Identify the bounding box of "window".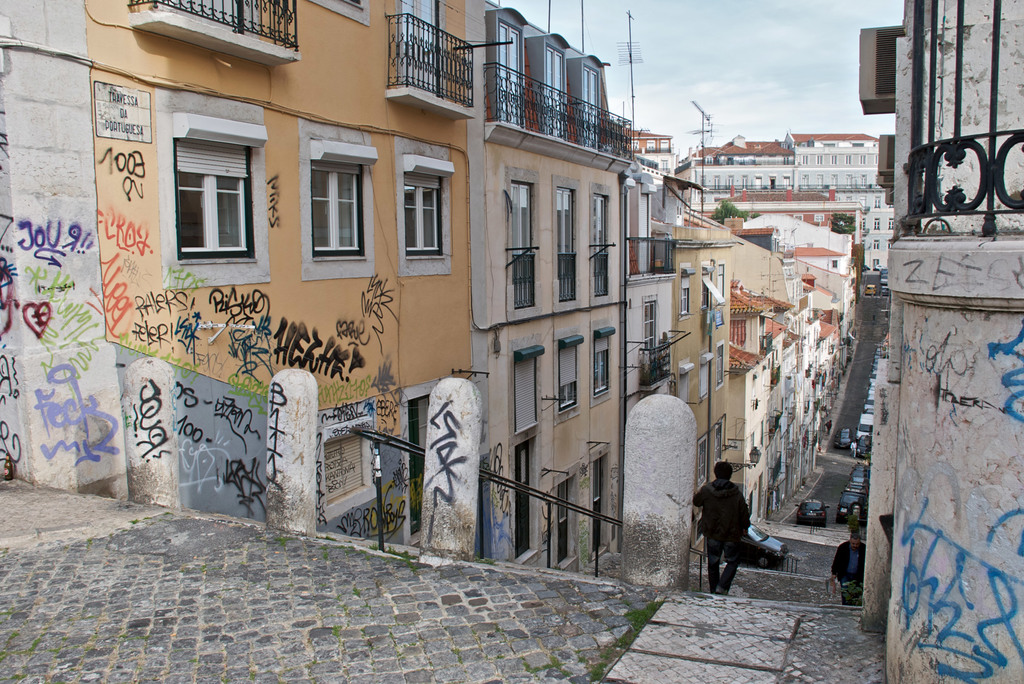
[407, 0, 451, 97].
